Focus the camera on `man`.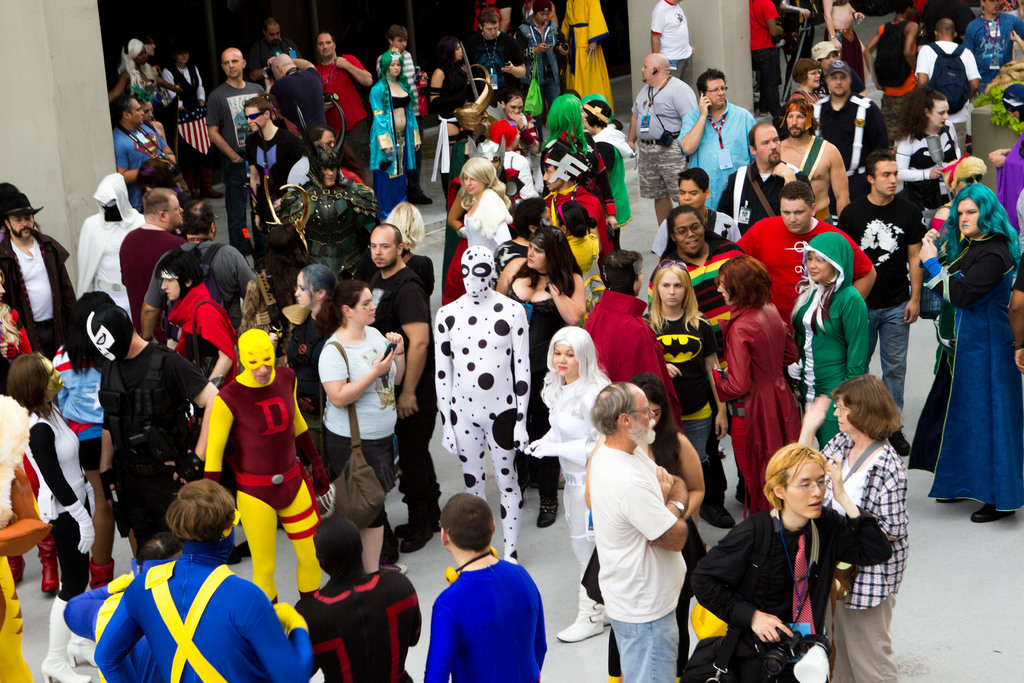
Focus region: locate(738, 179, 878, 335).
